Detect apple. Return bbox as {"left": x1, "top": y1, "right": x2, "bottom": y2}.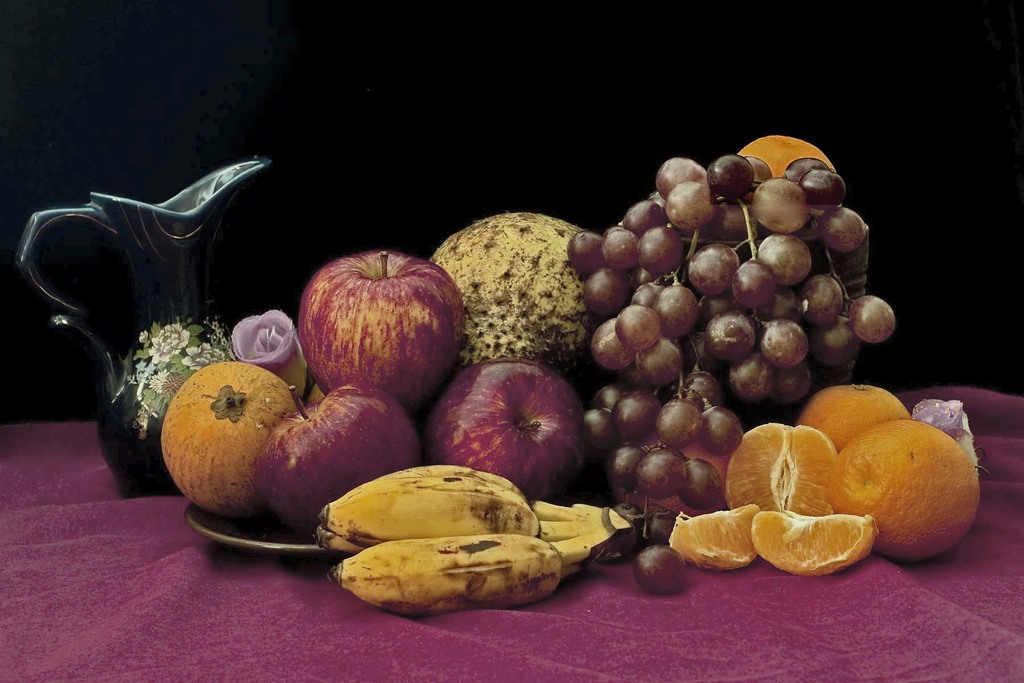
{"left": 299, "top": 243, "right": 470, "bottom": 407}.
